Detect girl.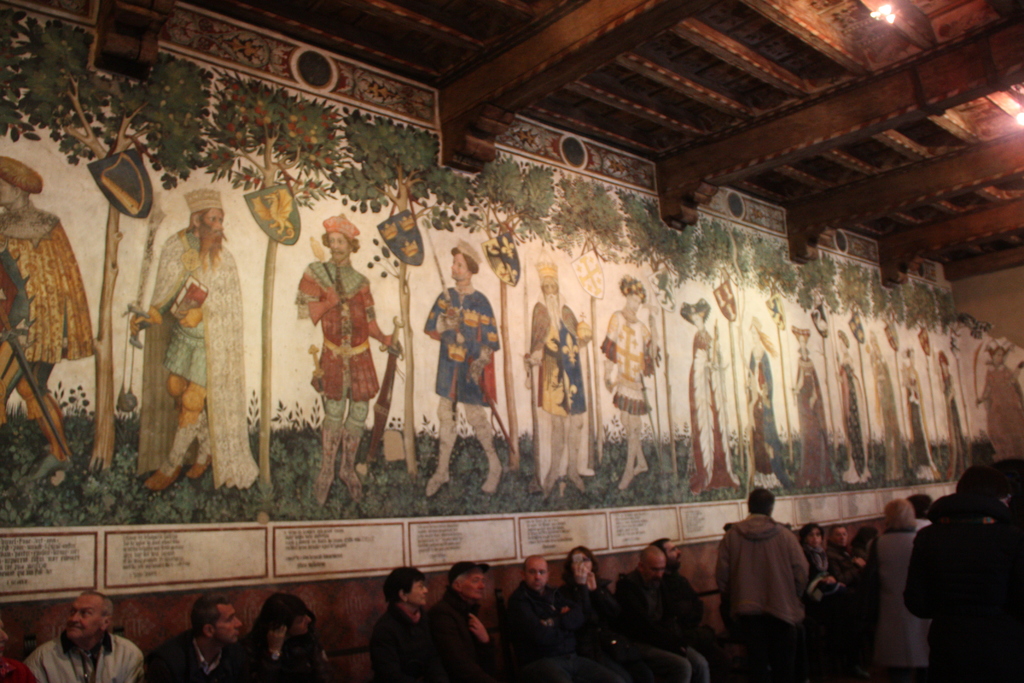
Detected at left=826, top=523, right=872, bottom=595.
